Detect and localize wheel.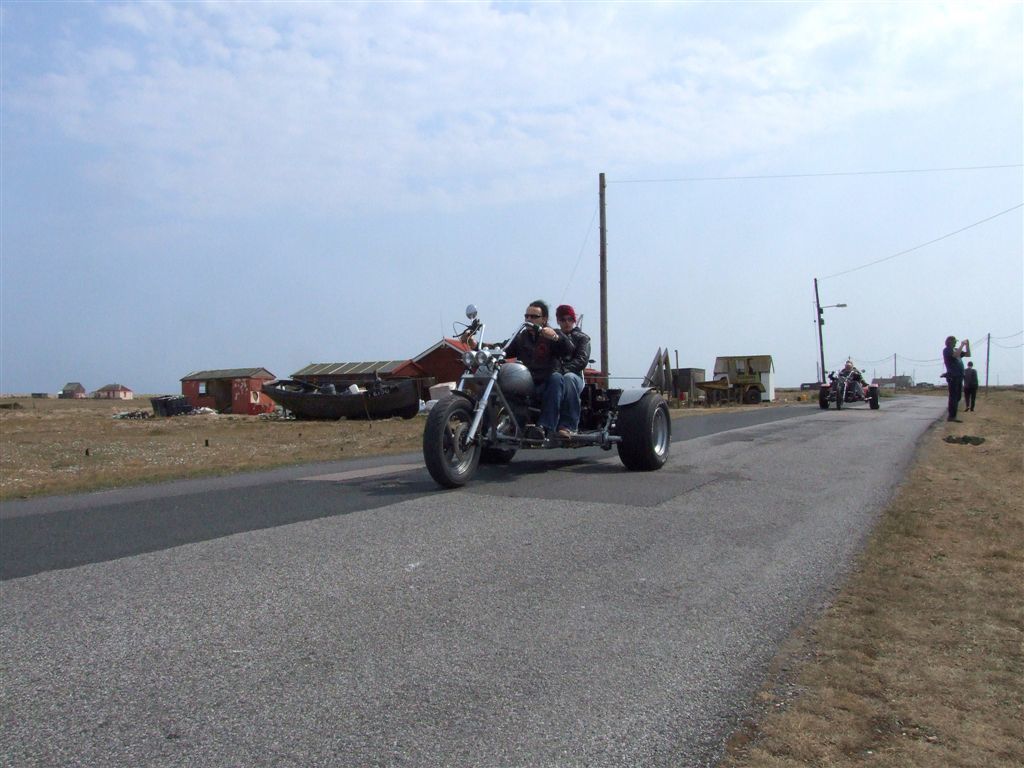
Localized at (745,390,761,405).
